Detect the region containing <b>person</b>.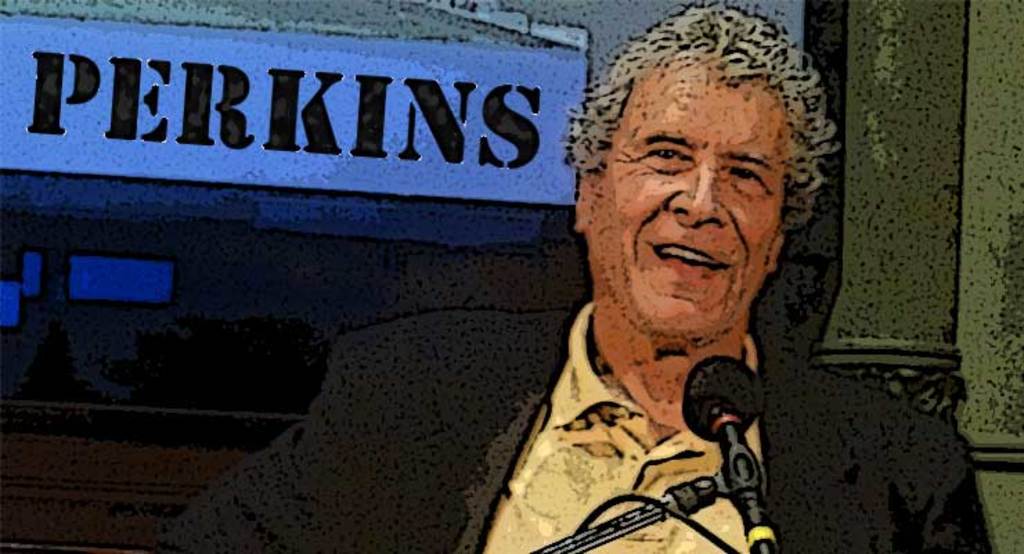
pyautogui.locateOnScreen(158, 0, 995, 553).
